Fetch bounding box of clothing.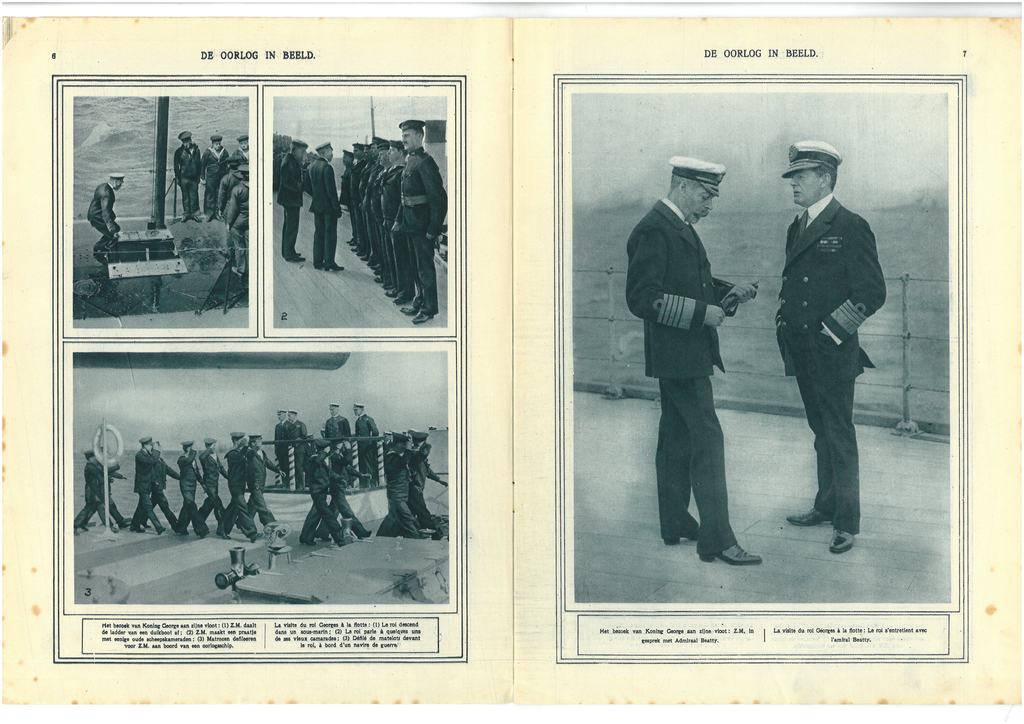
Bbox: [x1=320, y1=457, x2=362, y2=537].
